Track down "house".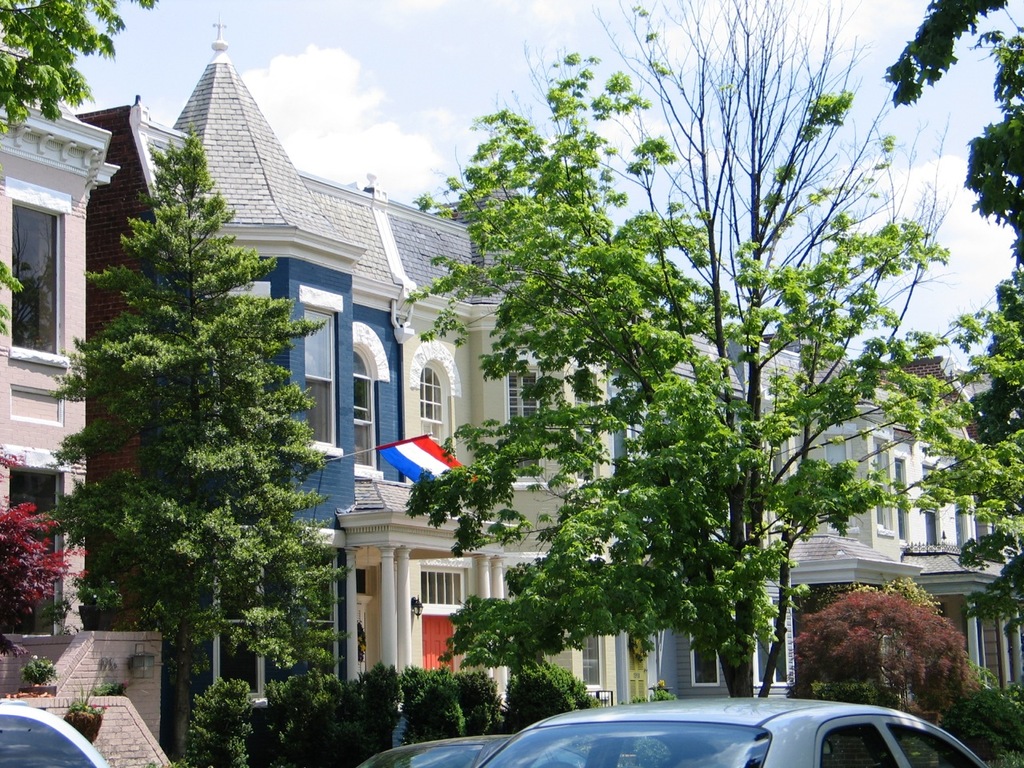
Tracked to [x1=0, y1=57, x2=201, y2=767].
